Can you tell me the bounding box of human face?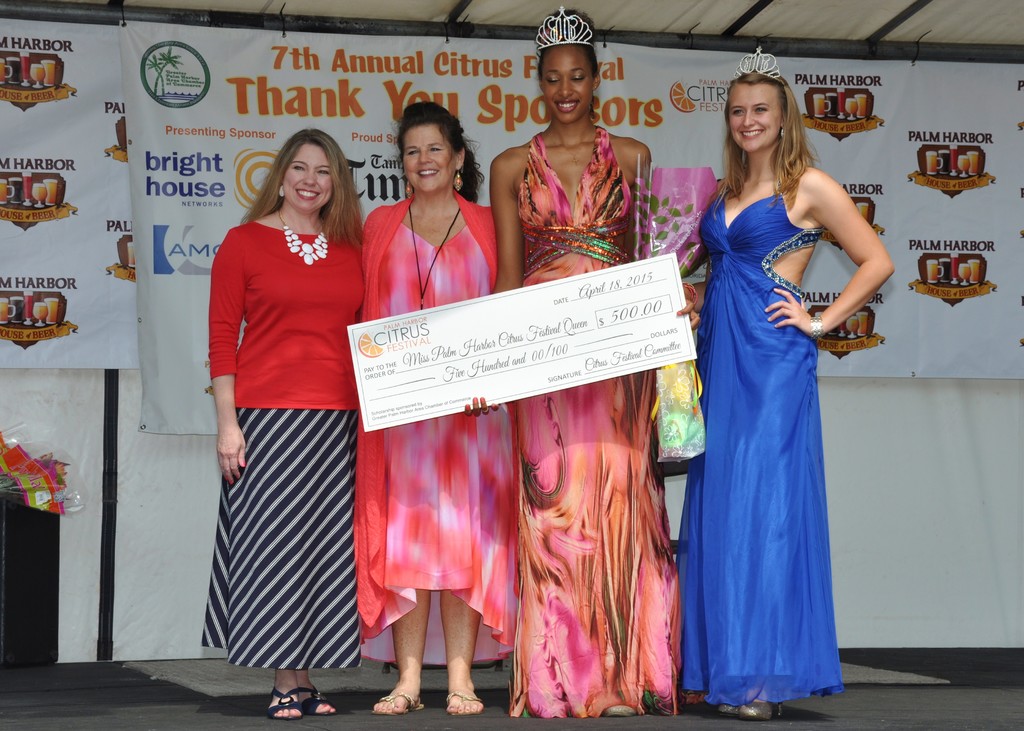
left=281, top=138, right=335, bottom=212.
